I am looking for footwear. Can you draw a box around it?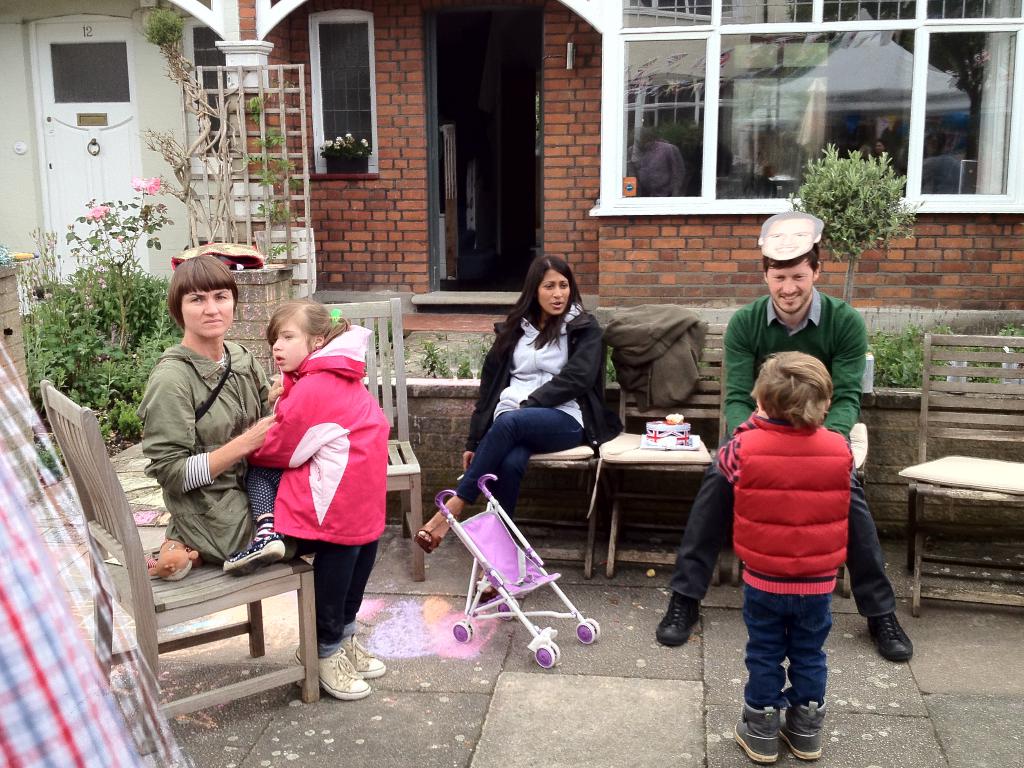
Sure, the bounding box is rect(412, 529, 446, 556).
